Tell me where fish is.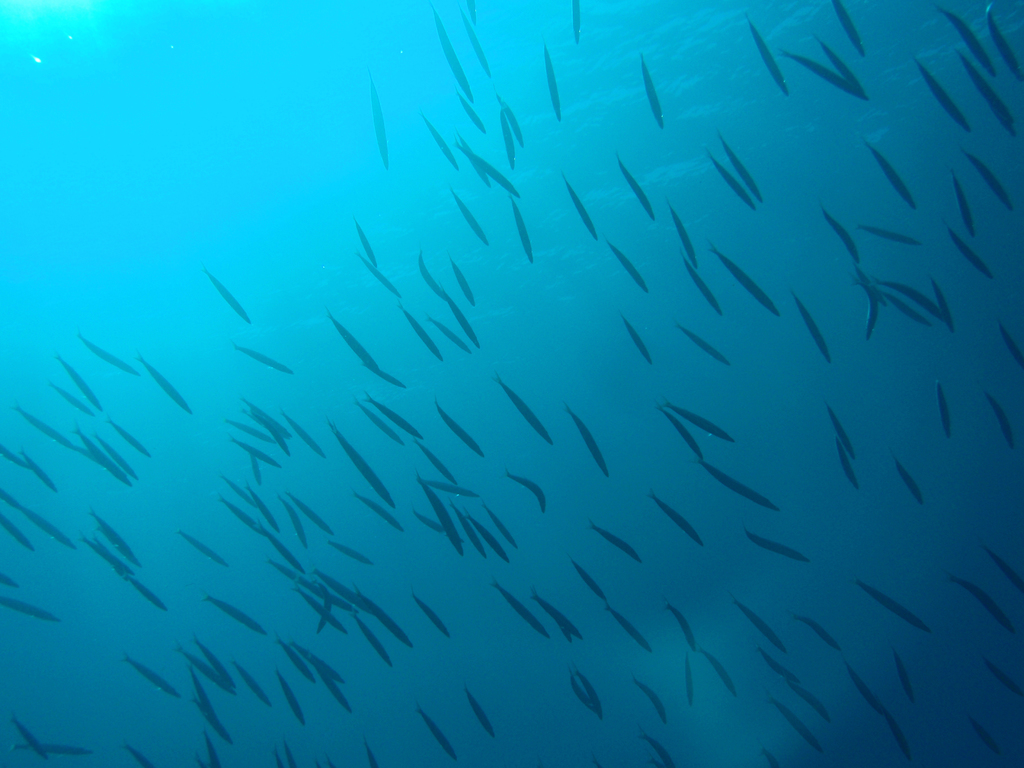
fish is at 810, 33, 863, 100.
